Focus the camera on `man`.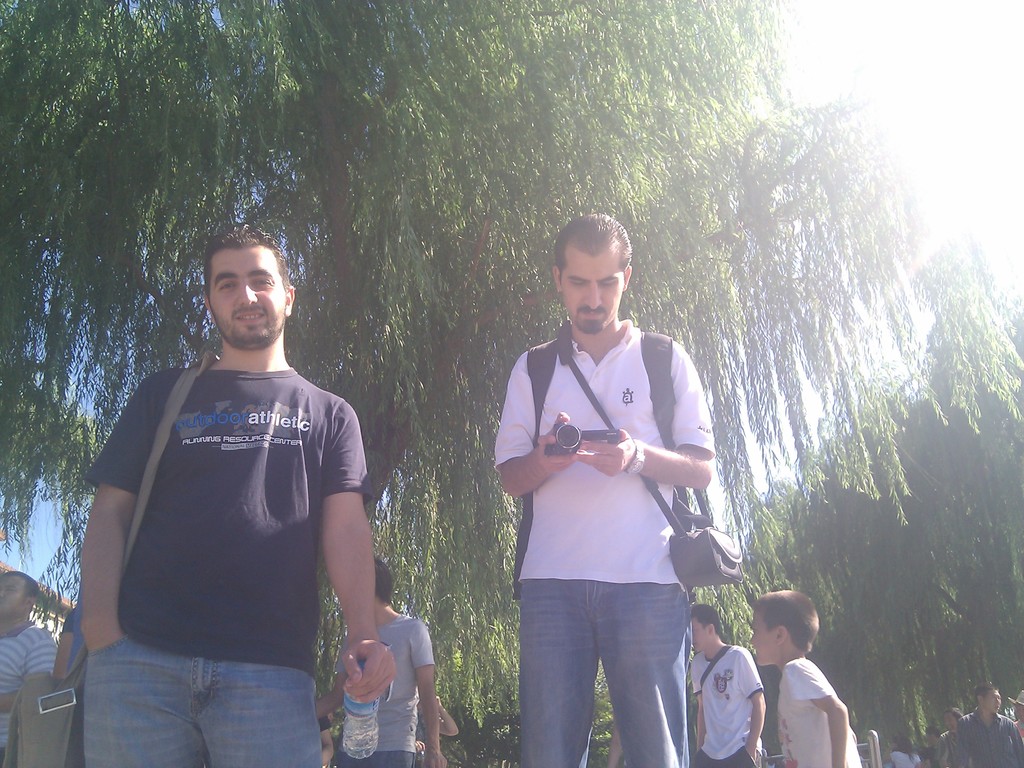
Focus region: bbox=(954, 683, 1023, 767).
